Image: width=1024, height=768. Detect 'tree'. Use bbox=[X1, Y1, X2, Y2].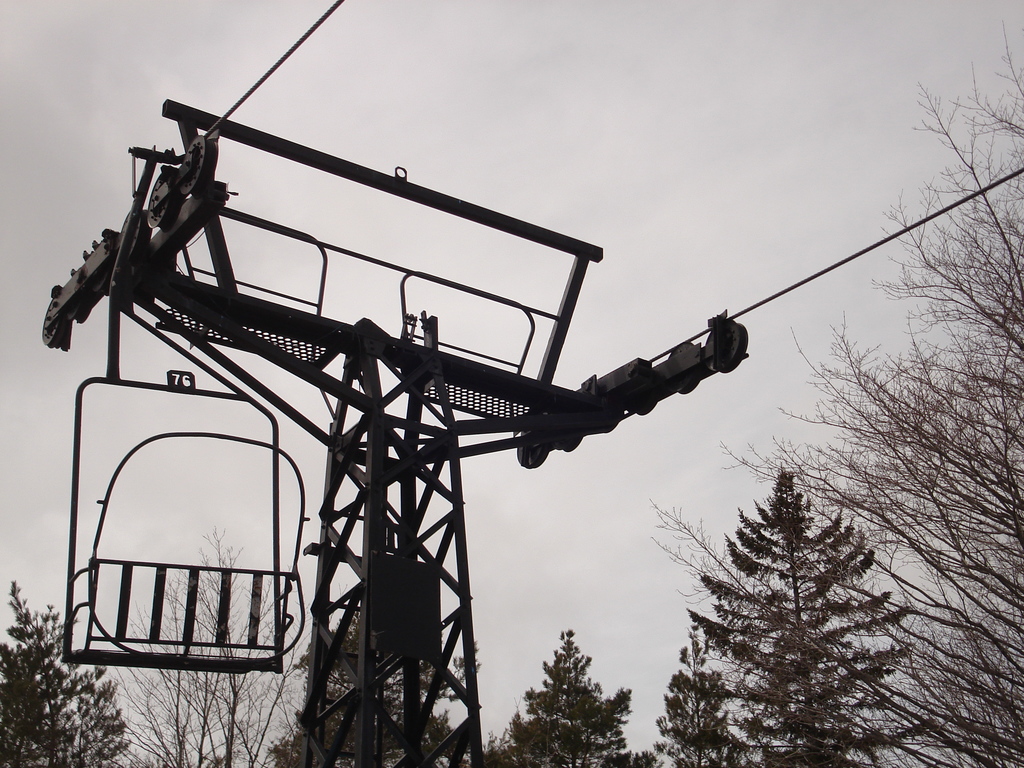
bbox=[479, 625, 659, 765].
